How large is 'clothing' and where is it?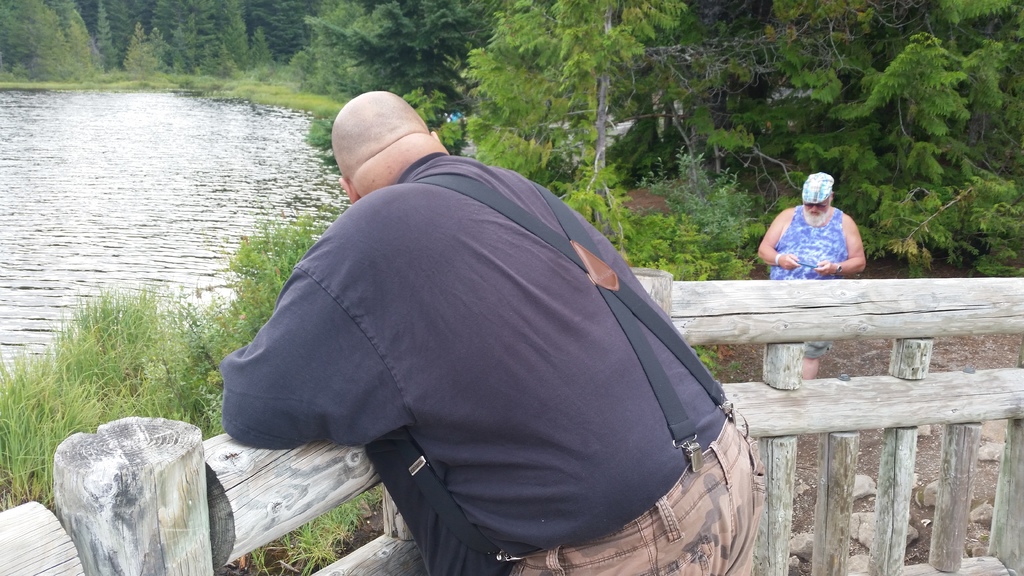
Bounding box: 239,118,749,550.
